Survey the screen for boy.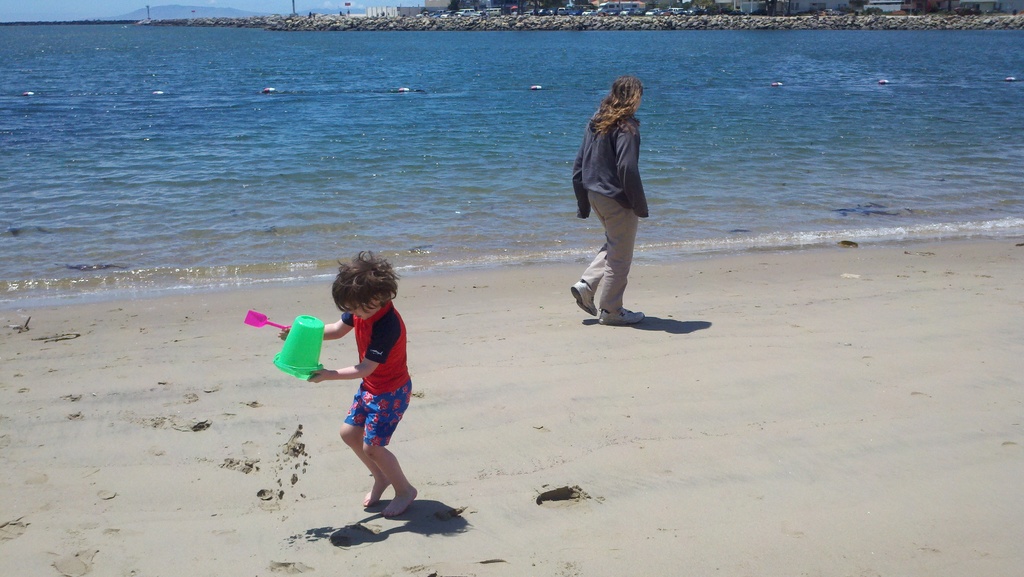
Survey found: 271,248,419,521.
